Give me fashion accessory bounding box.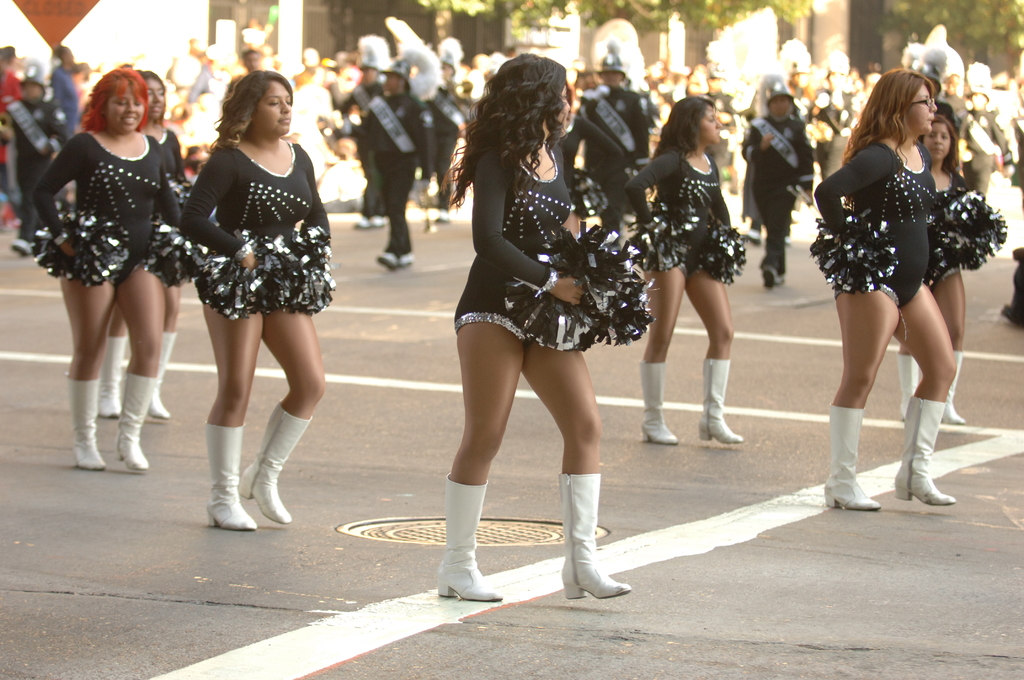
bbox(237, 401, 311, 525).
